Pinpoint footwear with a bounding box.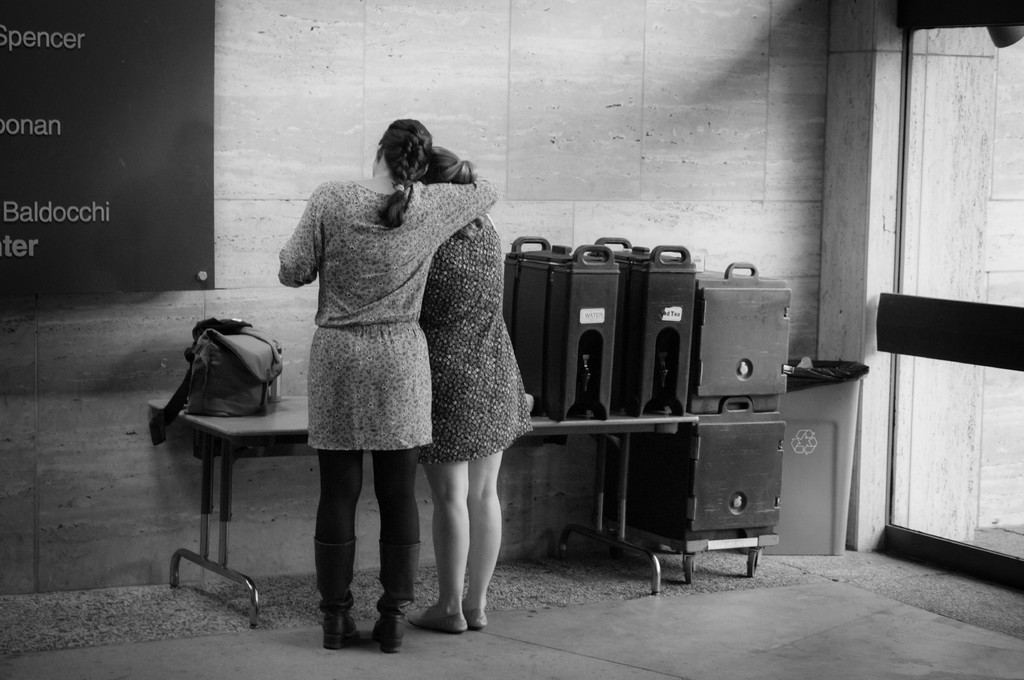
detection(312, 562, 374, 658).
